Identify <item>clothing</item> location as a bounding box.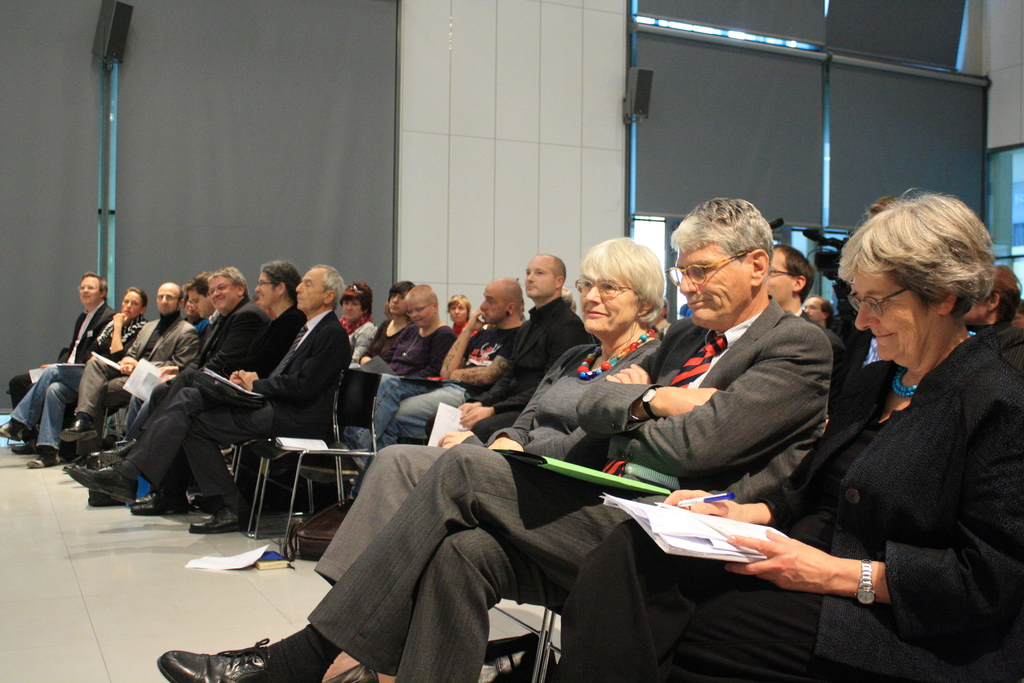
bbox=(566, 317, 1022, 682).
